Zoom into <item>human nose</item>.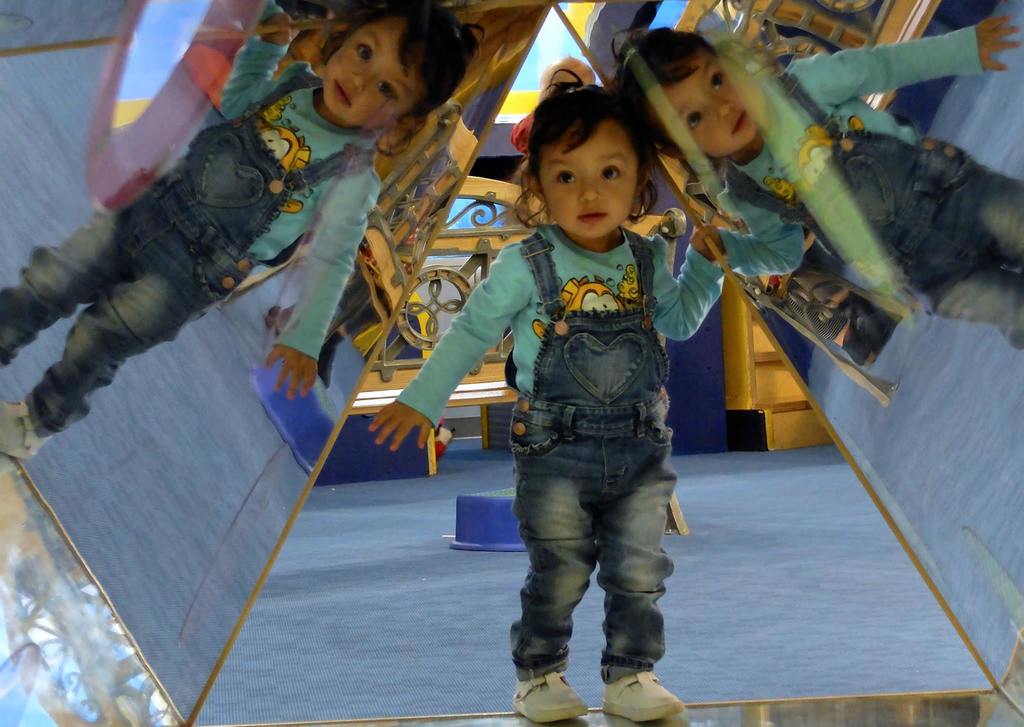
Zoom target: x1=579 y1=174 x2=601 y2=203.
